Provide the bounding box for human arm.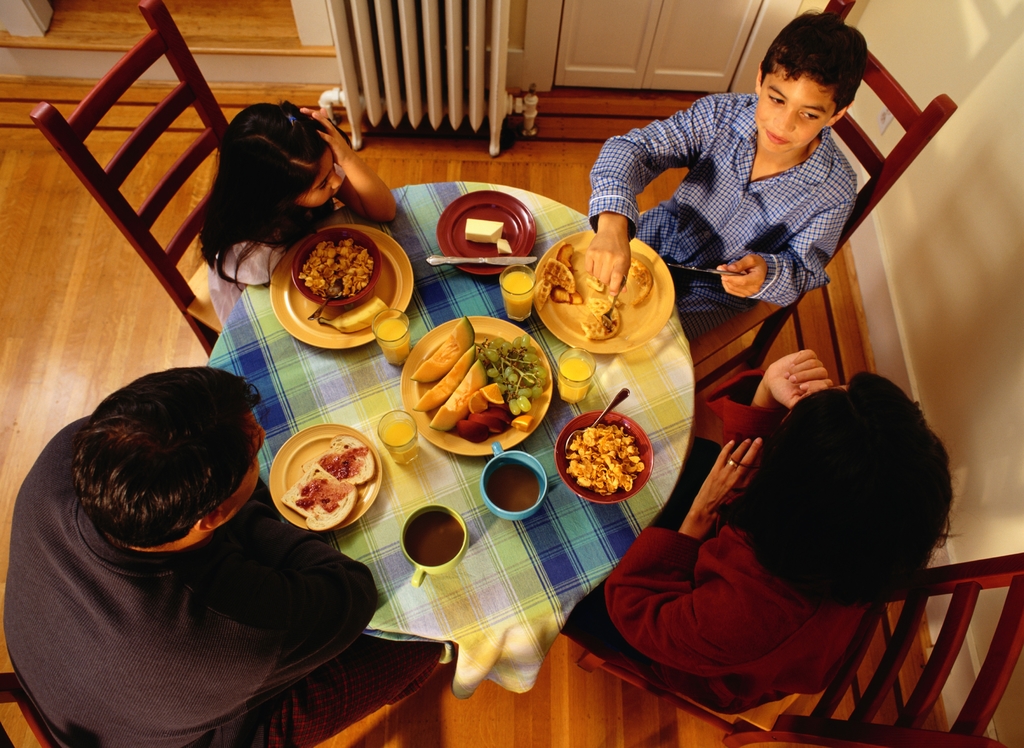
(234, 509, 387, 687).
